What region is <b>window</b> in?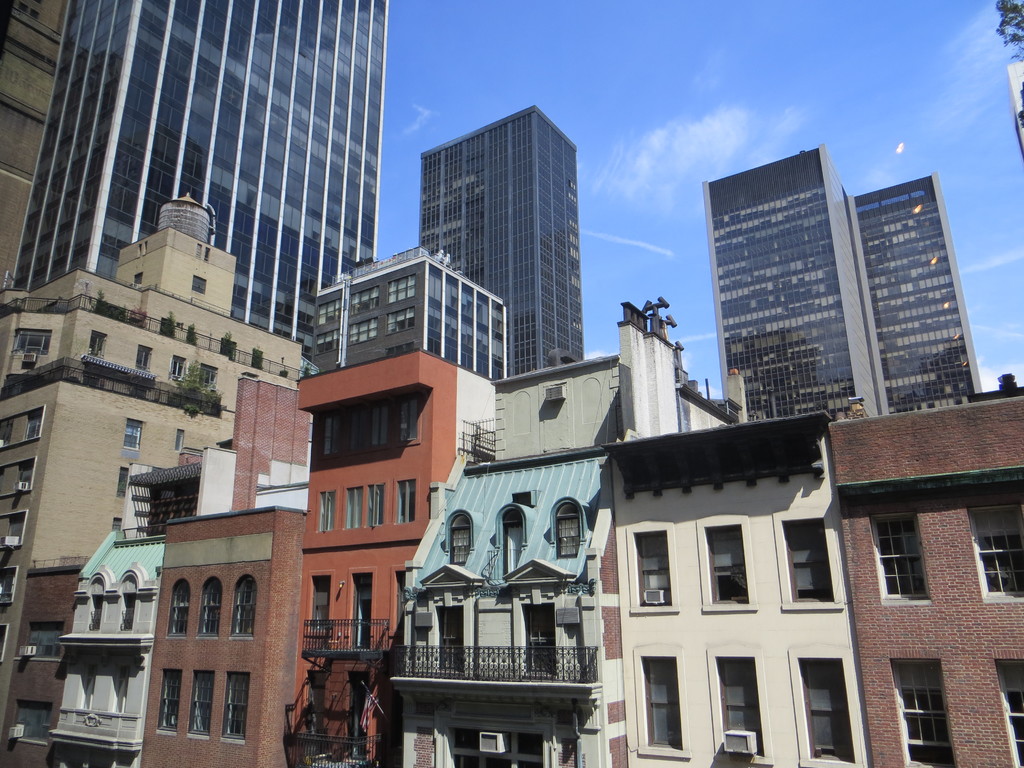
396/479/416/522.
